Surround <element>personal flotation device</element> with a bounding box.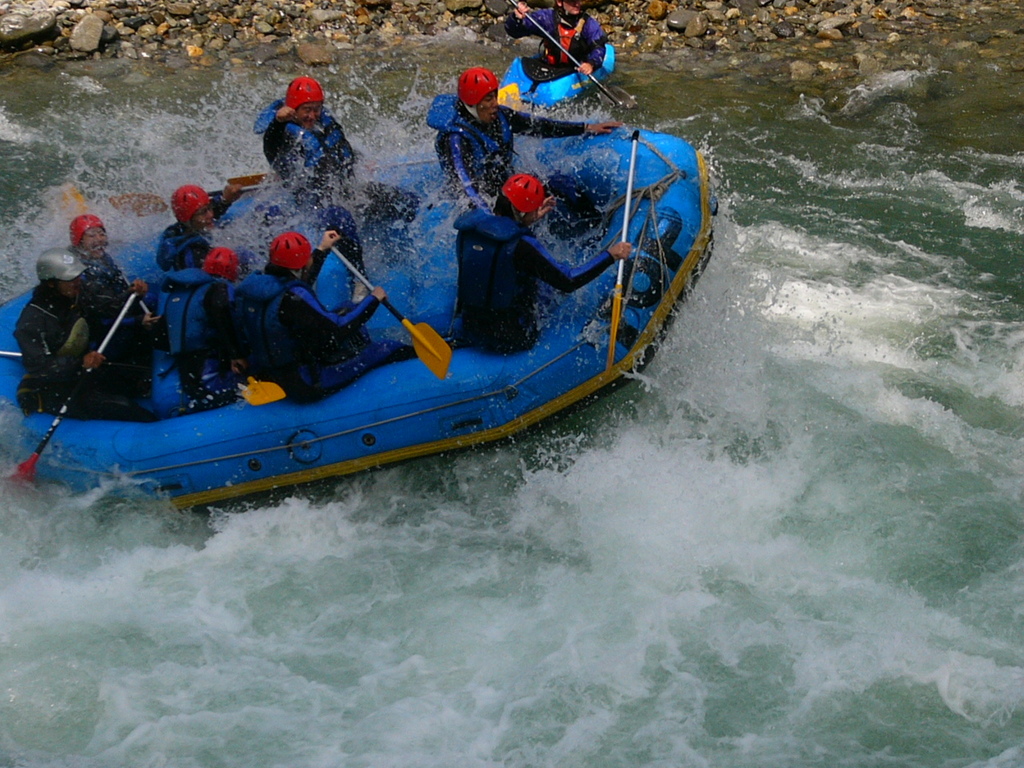
locate(539, 14, 587, 69).
